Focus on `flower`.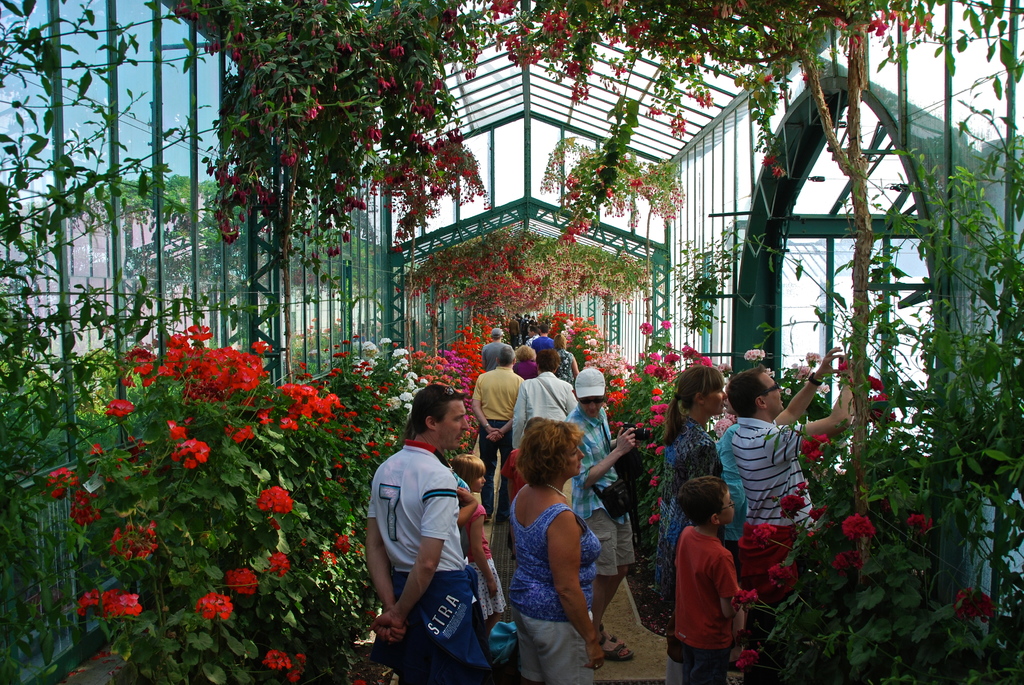
Focused at 317:549:333:573.
